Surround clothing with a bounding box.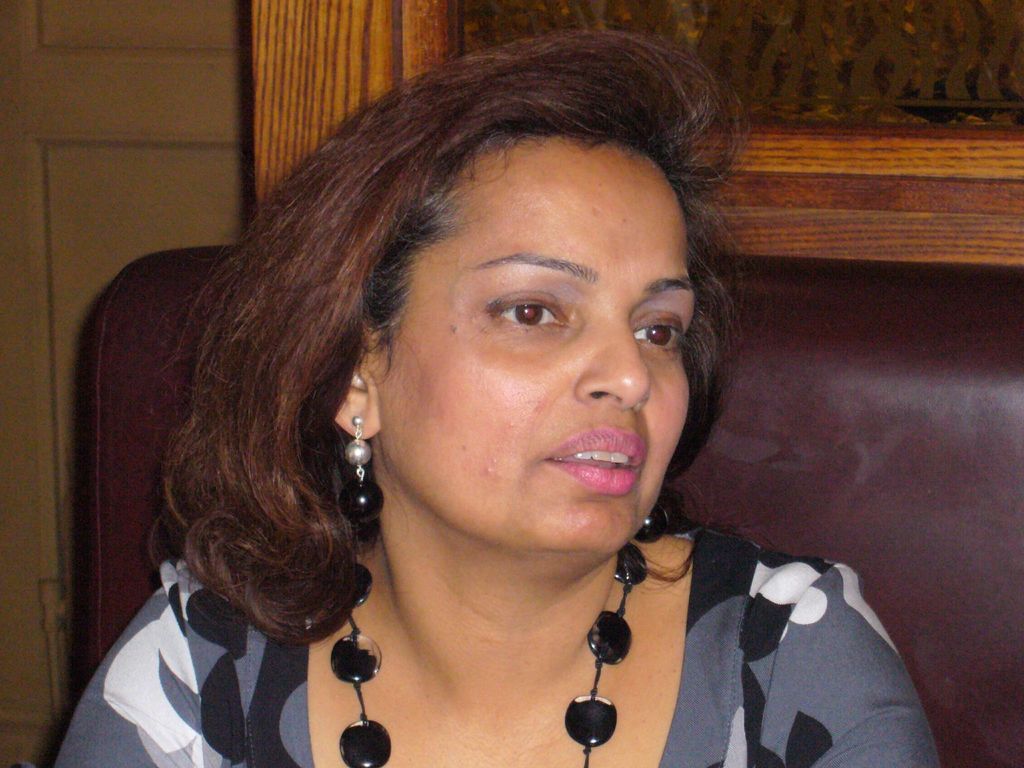
(x1=57, y1=515, x2=948, y2=767).
